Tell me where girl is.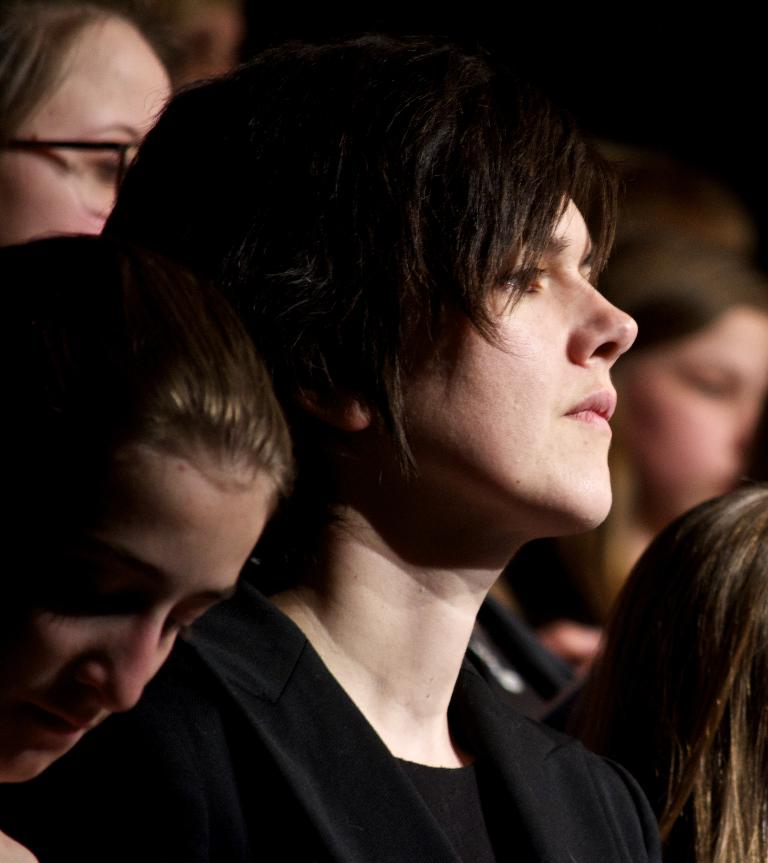
girl is at crop(502, 237, 767, 631).
